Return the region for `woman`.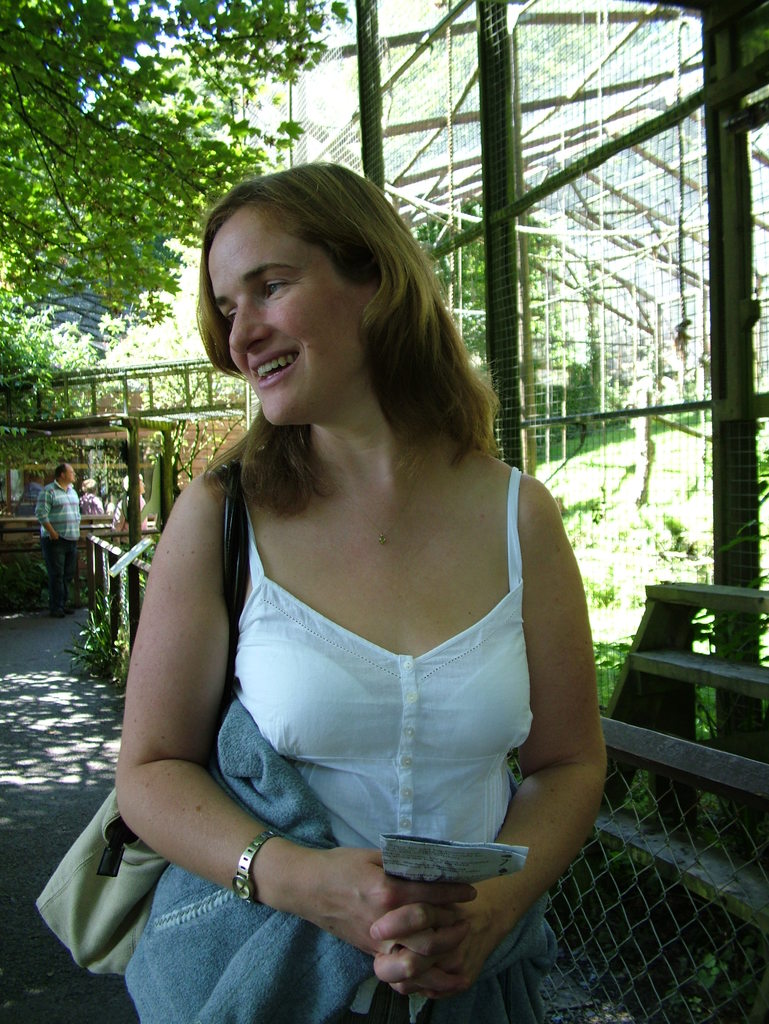
box=[82, 142, 641, 1023].
